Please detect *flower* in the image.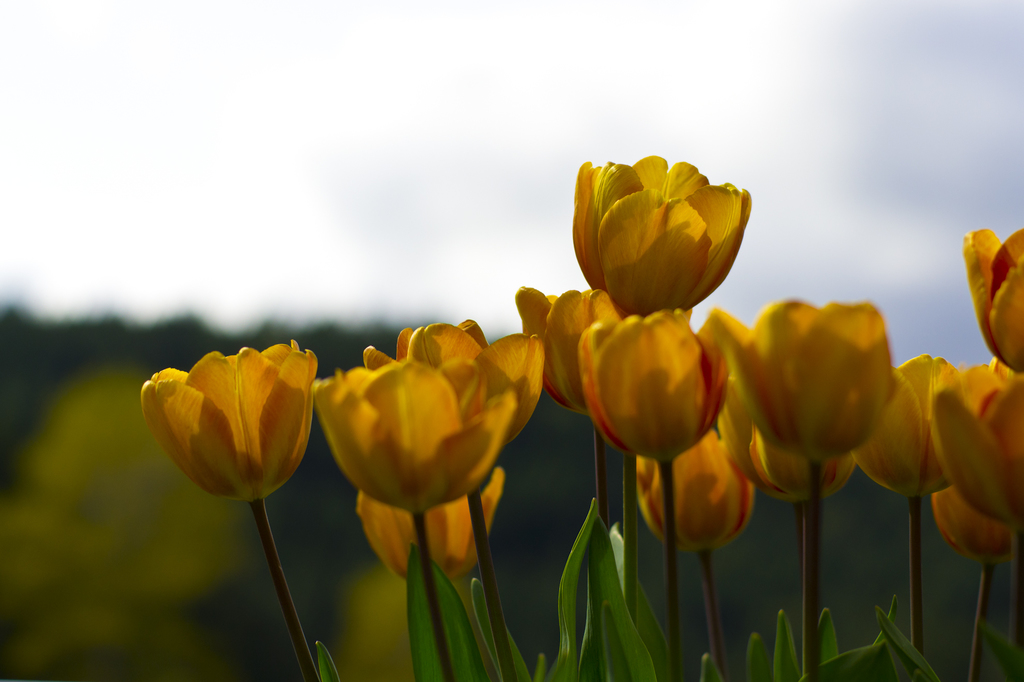
detection(967, 222, 1023, 372).
